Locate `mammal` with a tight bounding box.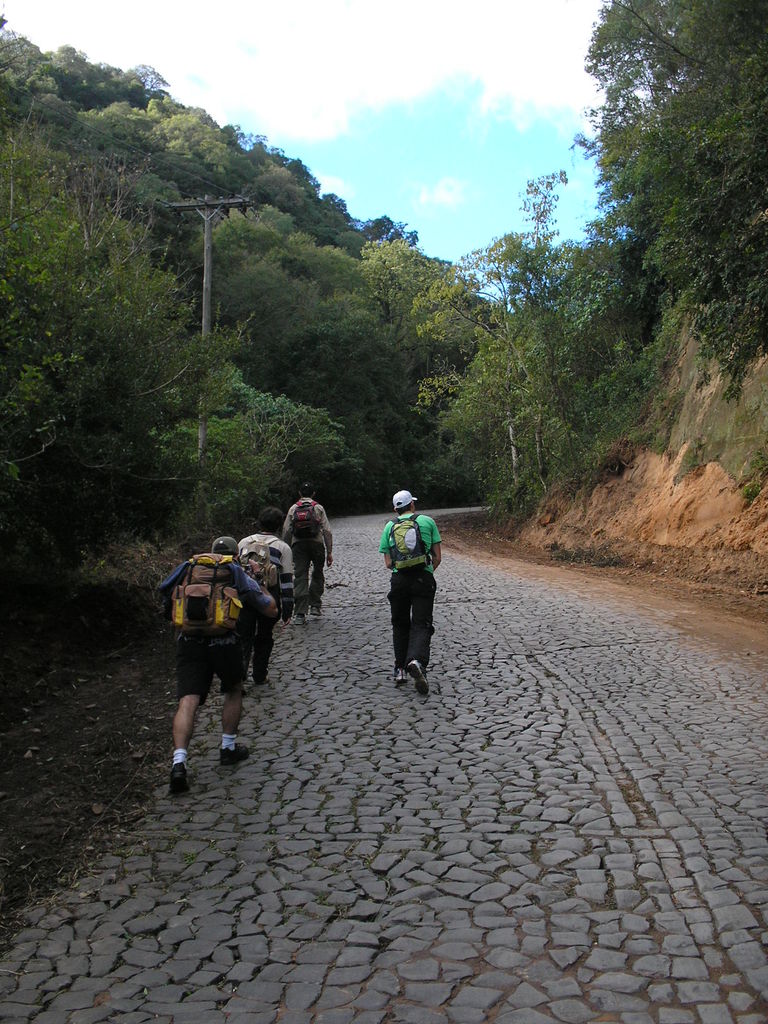
box(154, 536, 275, 771).
